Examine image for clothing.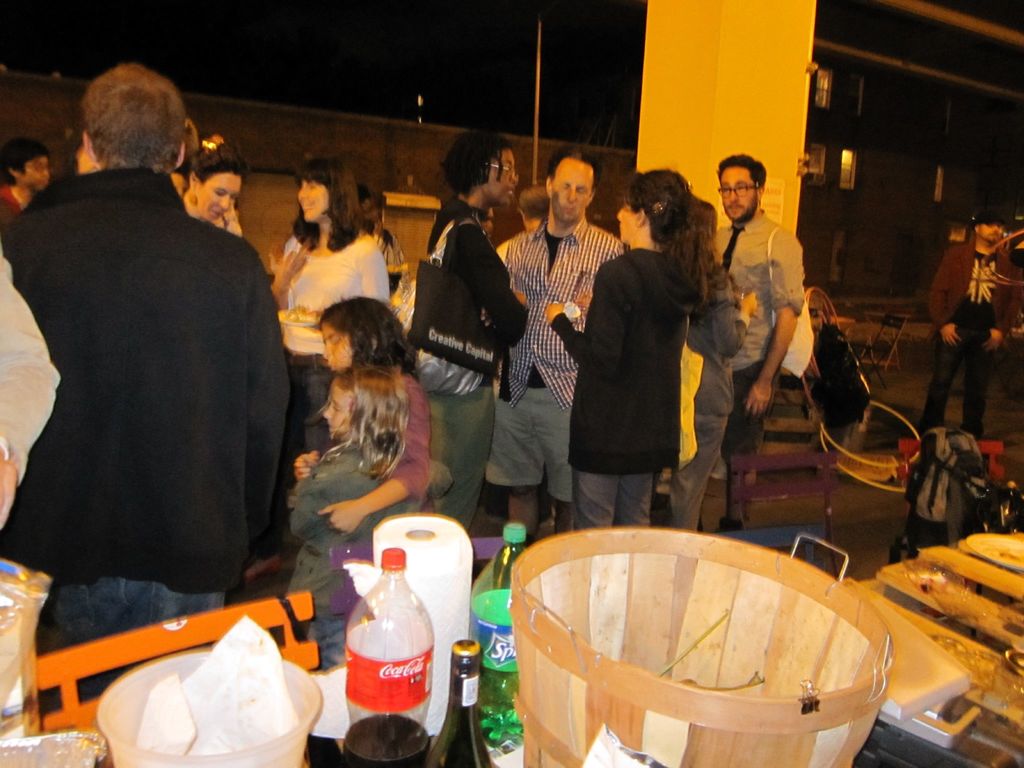
Examination result: [682,270,754,532].
